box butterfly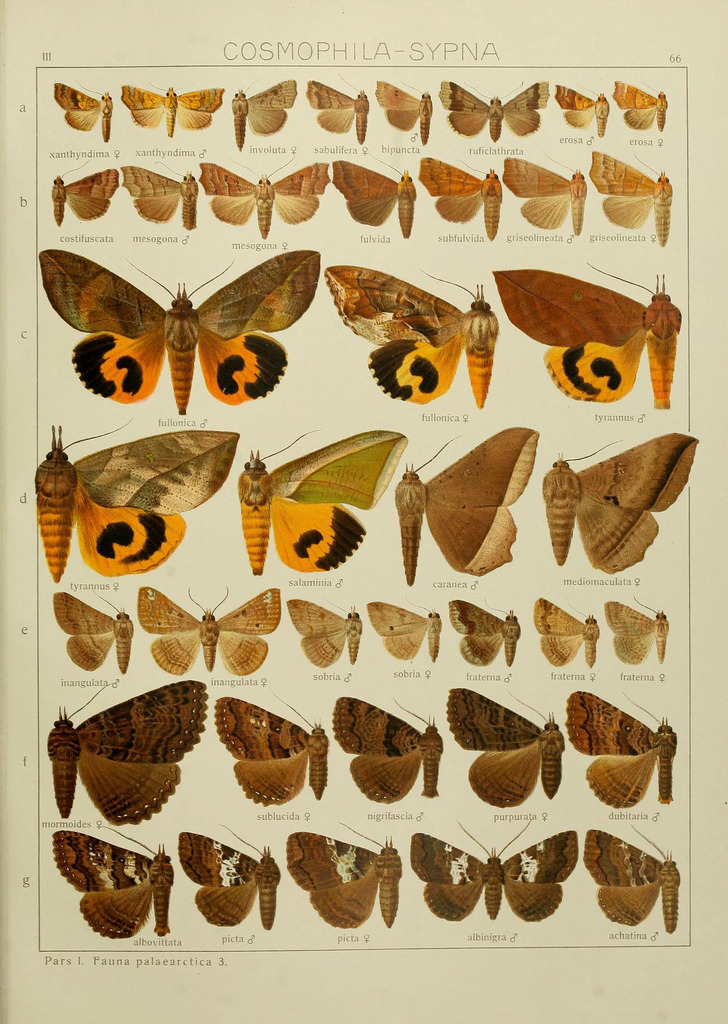
(x1=444, y1=595, x2=517, y2=665)
